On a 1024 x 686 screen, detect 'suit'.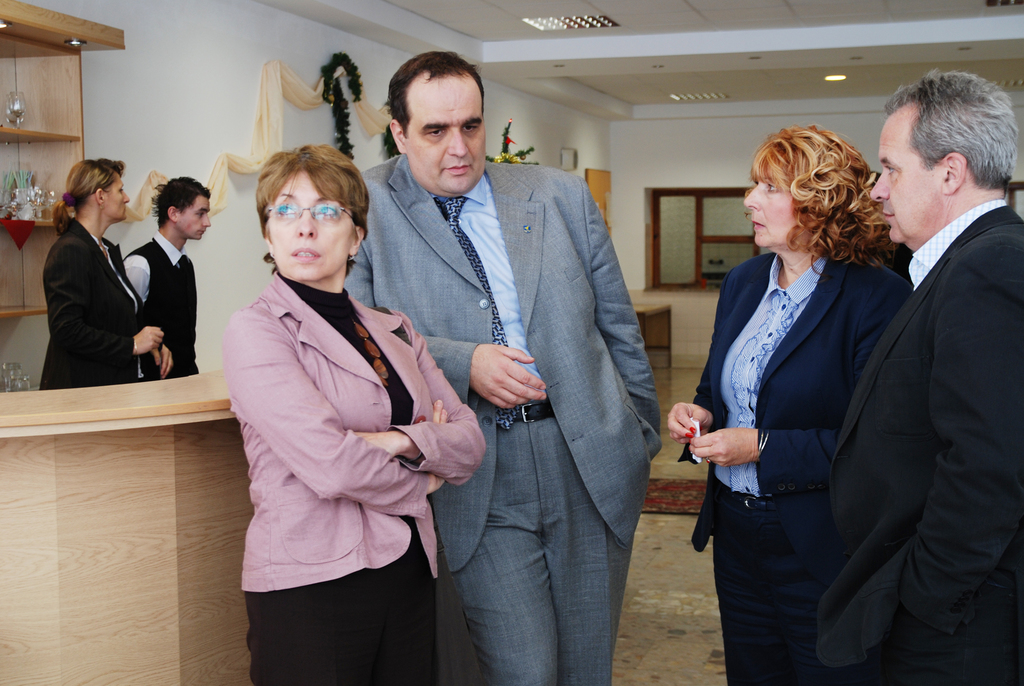
bbox(816, 197, 1023, 685).
